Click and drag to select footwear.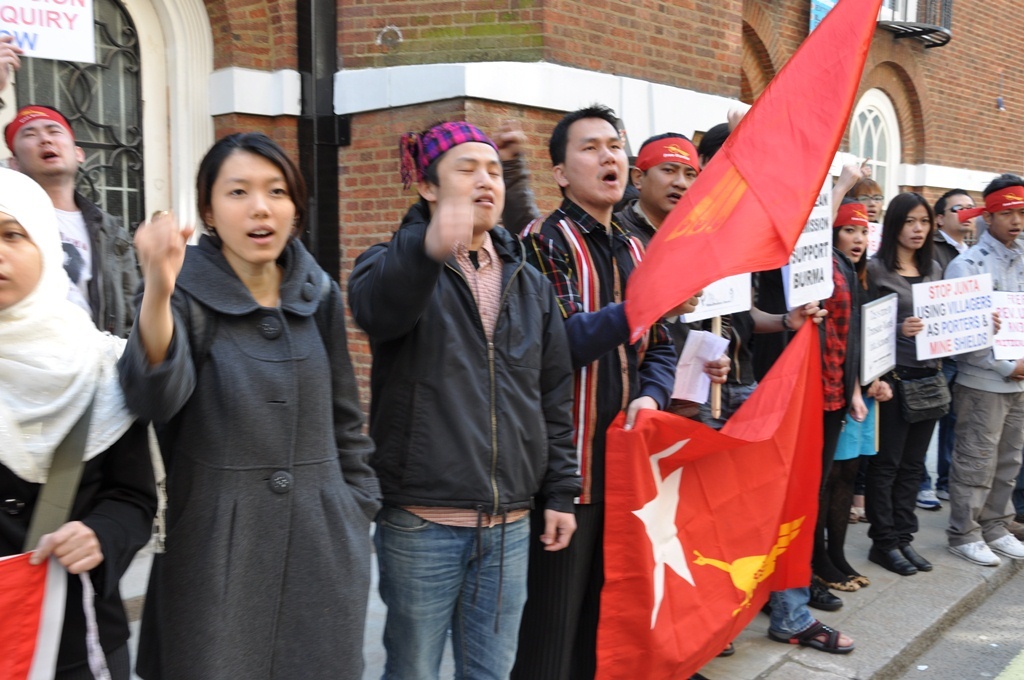
Selection: [764,598,849,659].
